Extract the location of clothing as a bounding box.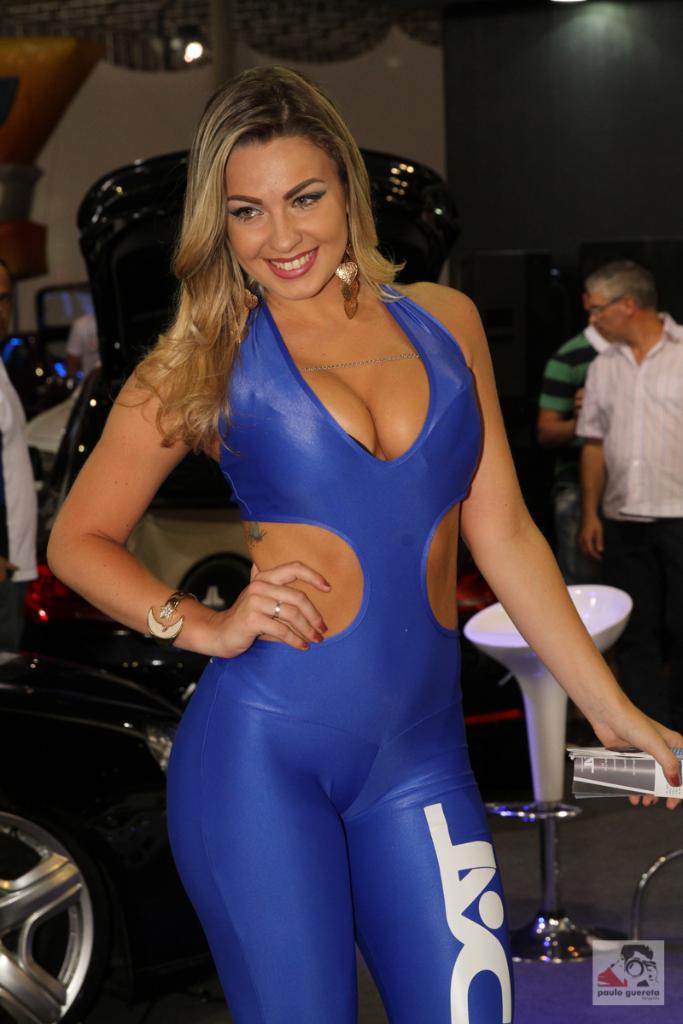
bbox(578, 317, 682, 692).
